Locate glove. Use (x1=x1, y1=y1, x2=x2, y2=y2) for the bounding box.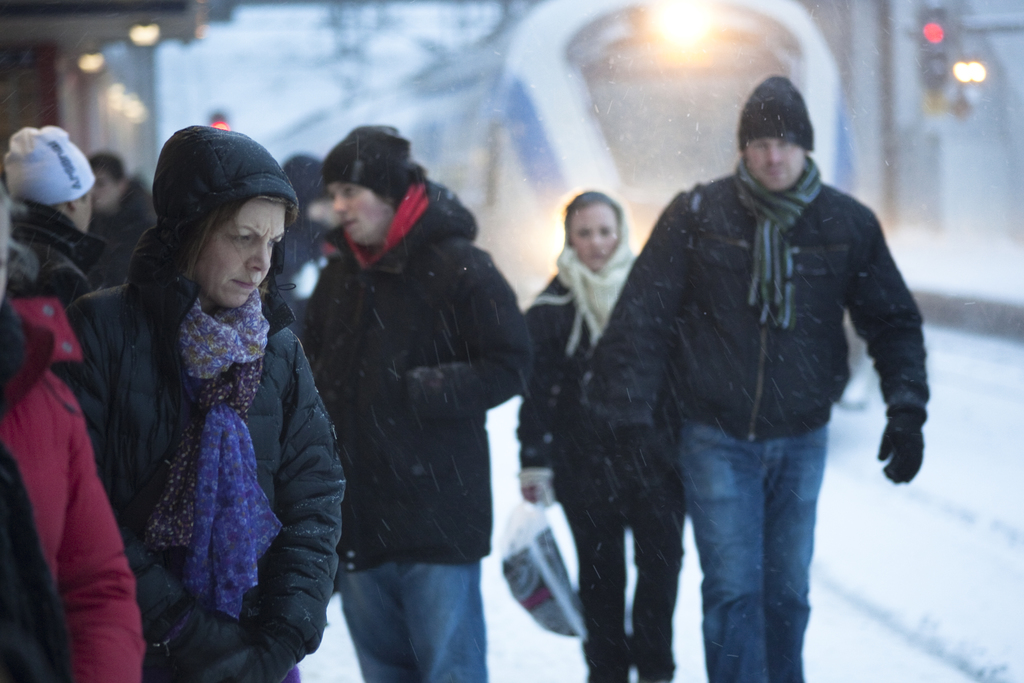
(x1=876, y1=412, x2=925, y2=483).
